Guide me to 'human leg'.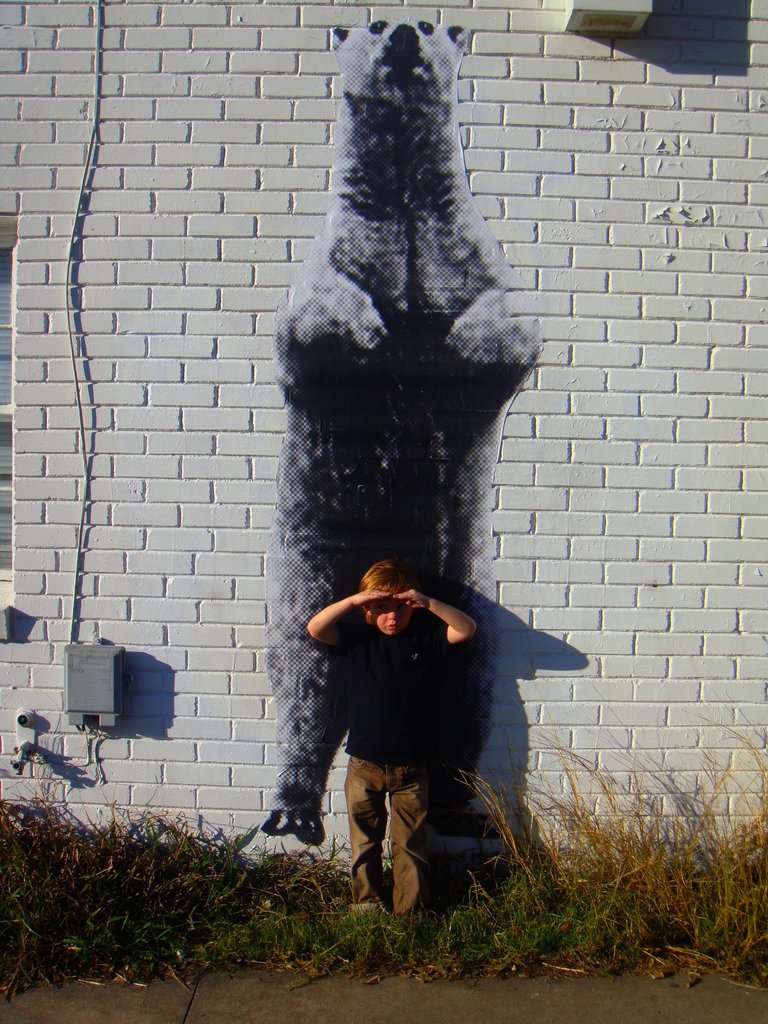
Guidance: <box>345,762,381,922</box>.
